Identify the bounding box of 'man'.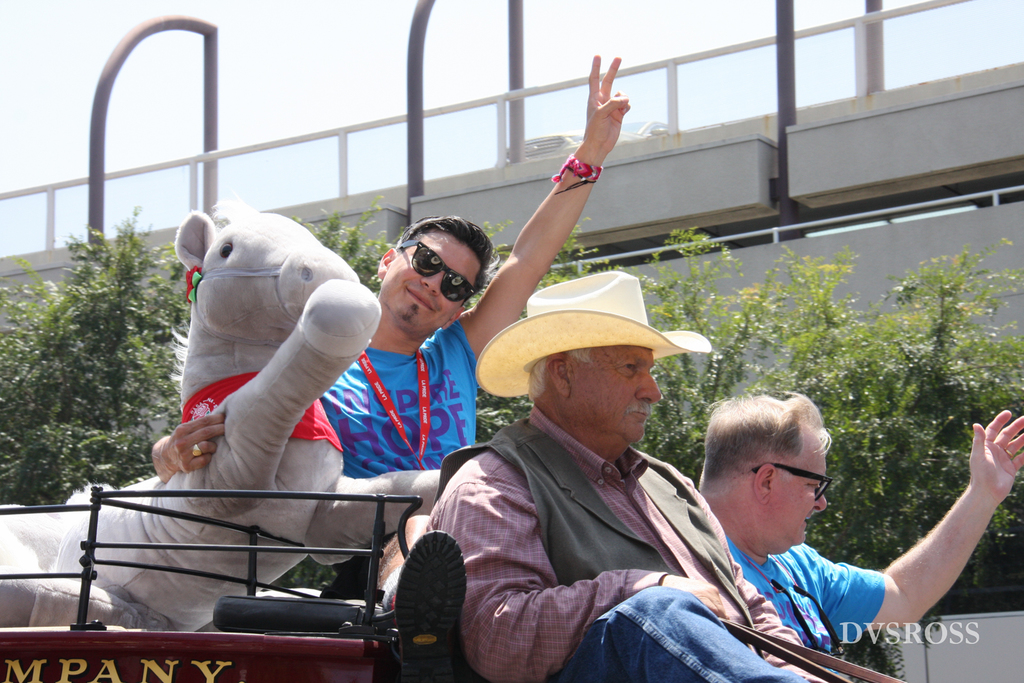
[150,53,631,682].
